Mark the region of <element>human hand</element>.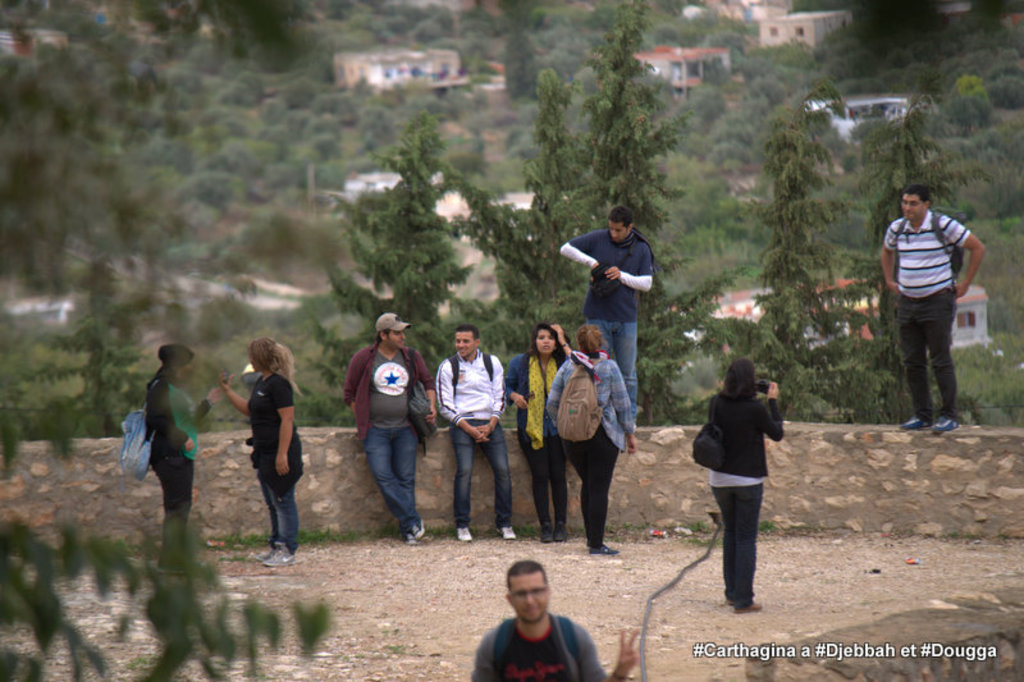
Region: 509,394,529,411.
